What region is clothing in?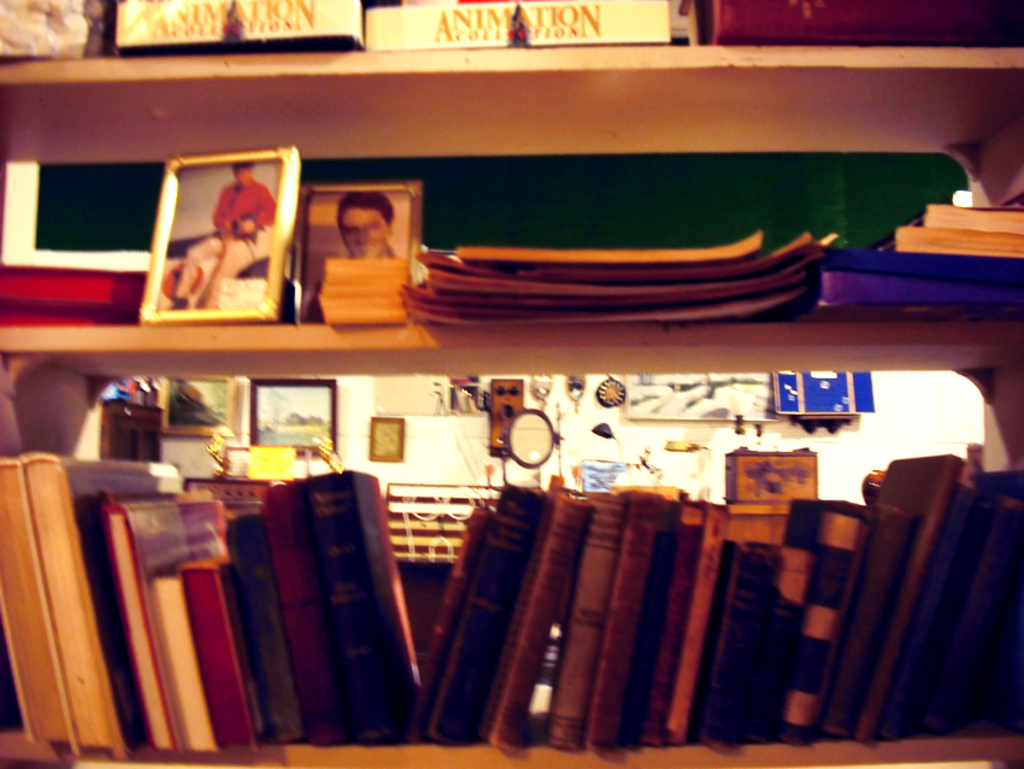
crop(171, 177, 276, 311).
